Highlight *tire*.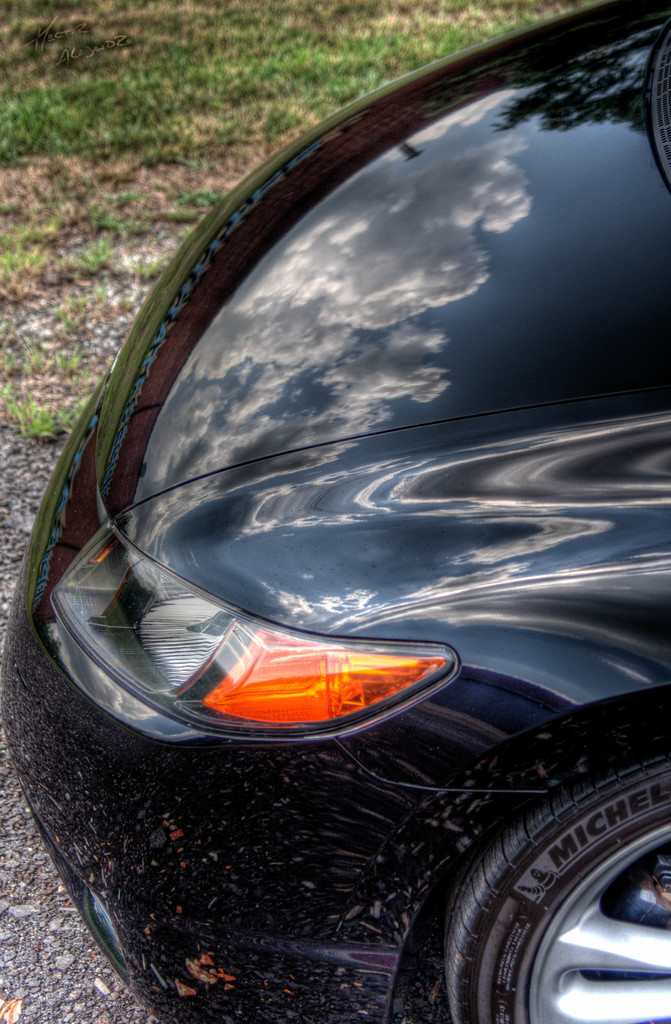
Highlighted region: 441, 735, 670, 1023.
